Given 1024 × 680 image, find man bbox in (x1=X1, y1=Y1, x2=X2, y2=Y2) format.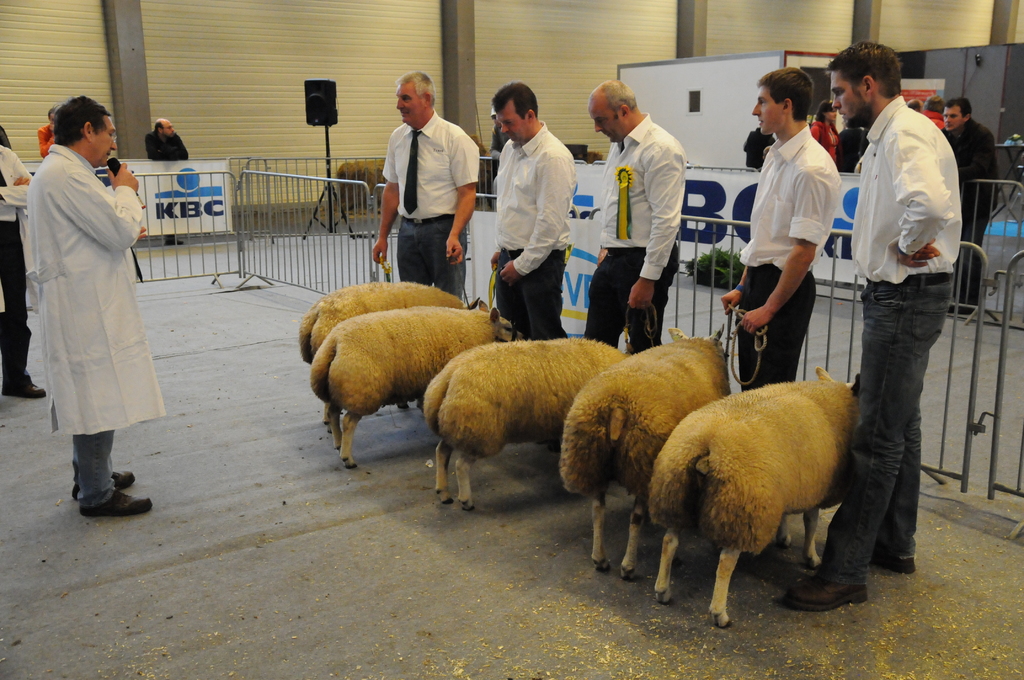
(x1=844, y1=45, x2=980, y2=569).
